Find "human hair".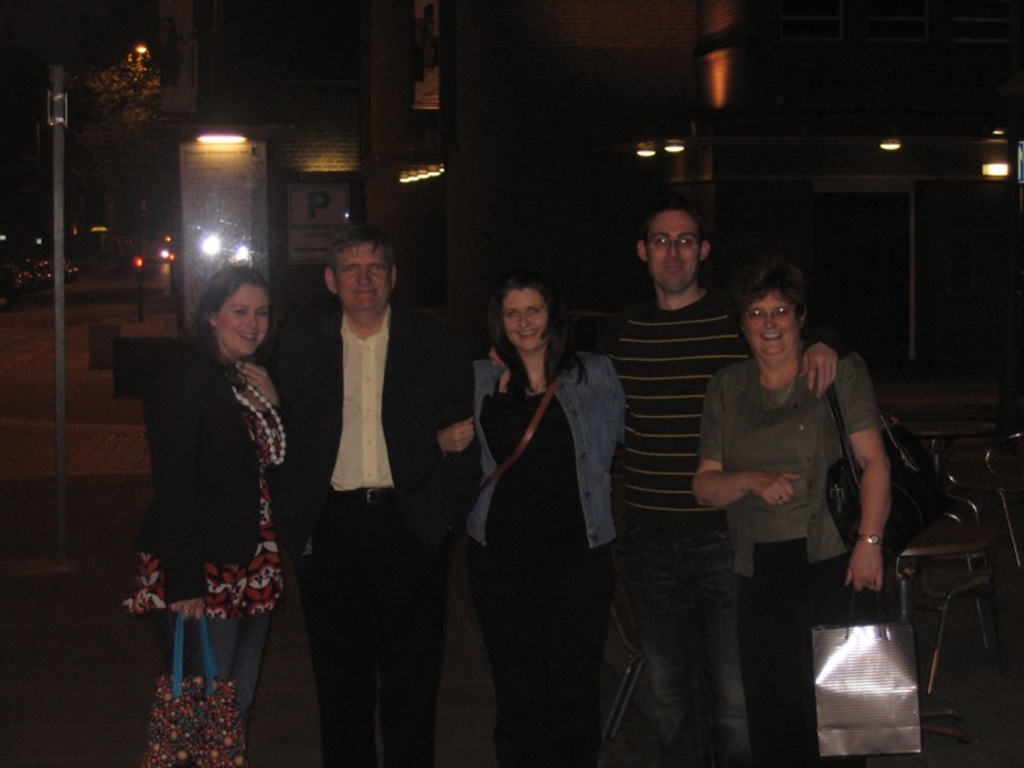
<box>479,266,575,364</box>.
